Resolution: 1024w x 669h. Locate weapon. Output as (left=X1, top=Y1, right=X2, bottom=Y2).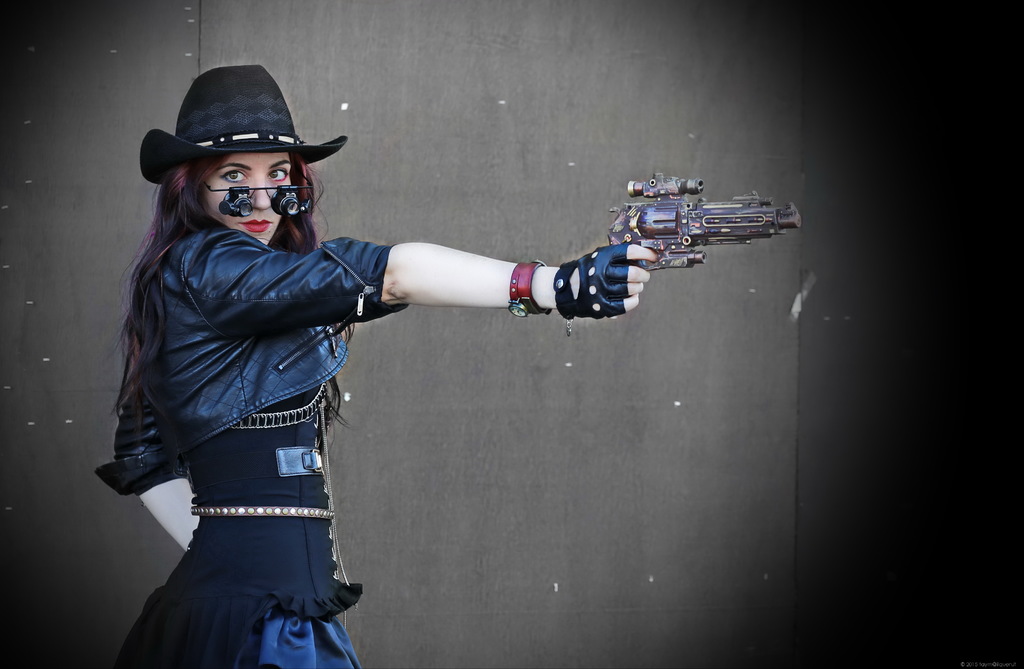
(left=589, top=168, right=805, bottom=284).
